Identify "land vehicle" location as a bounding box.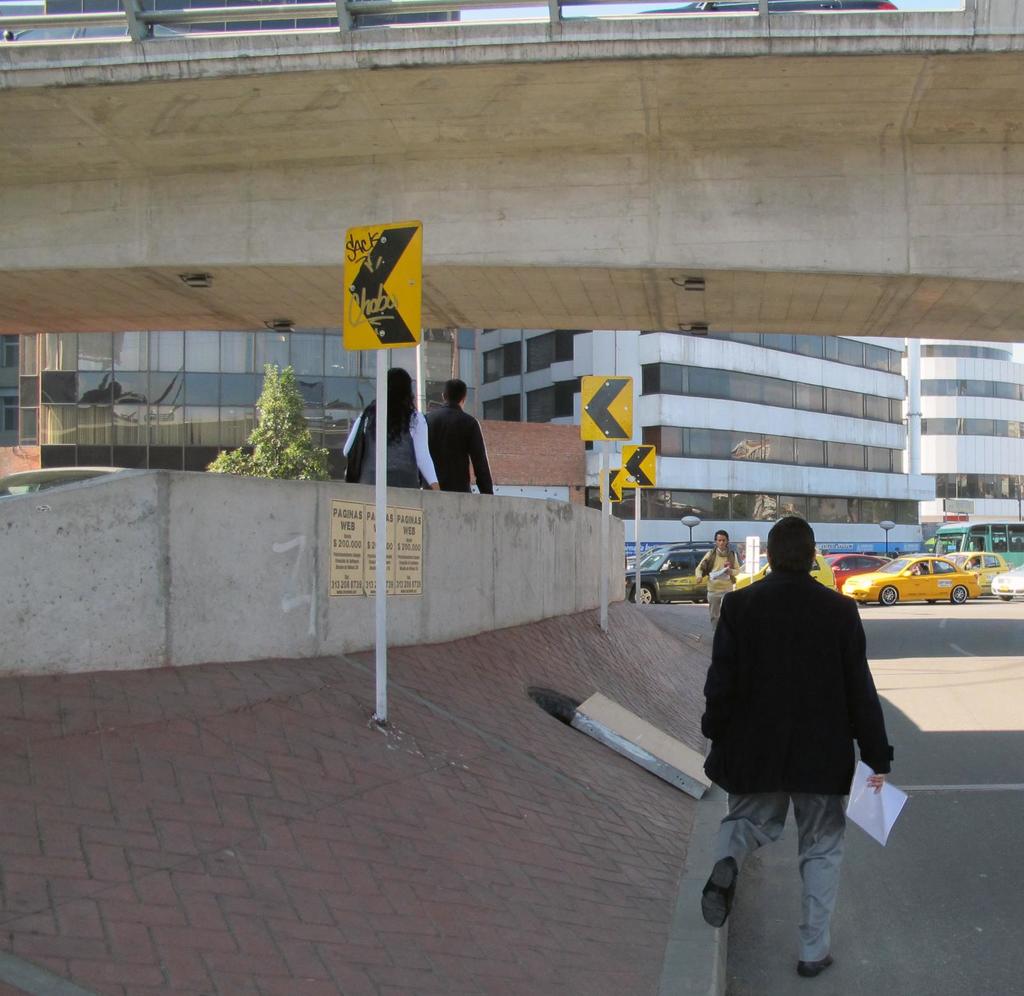
detection(831, 549, 971, 602).
